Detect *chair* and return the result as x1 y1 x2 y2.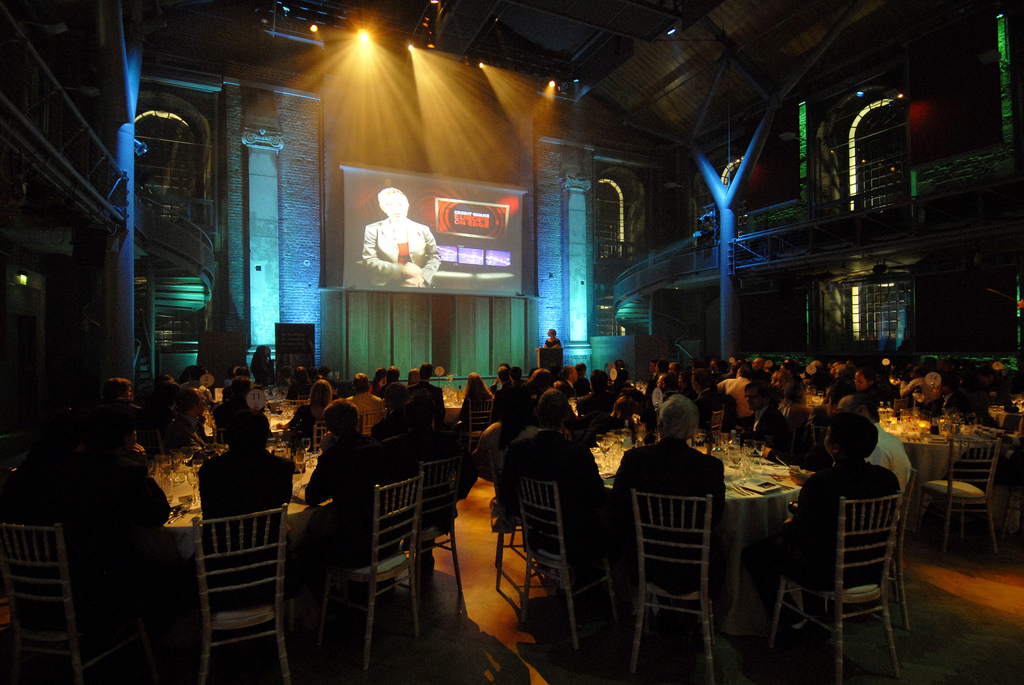
407 455 470 622.
